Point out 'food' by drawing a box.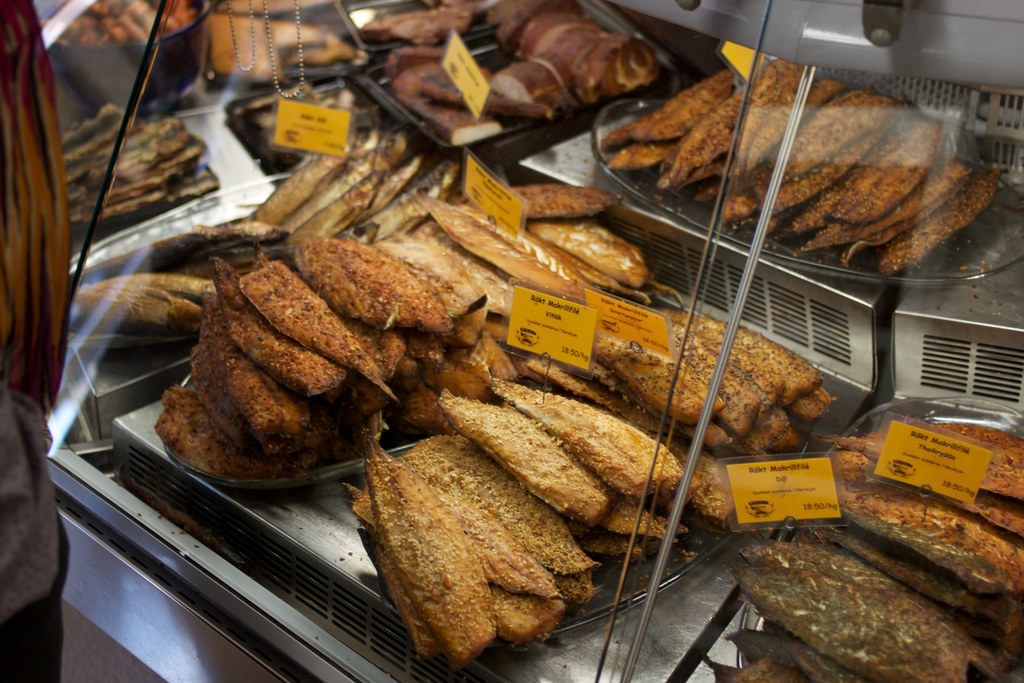
(x1=704, y1=424, x2=1023, y2=682).
